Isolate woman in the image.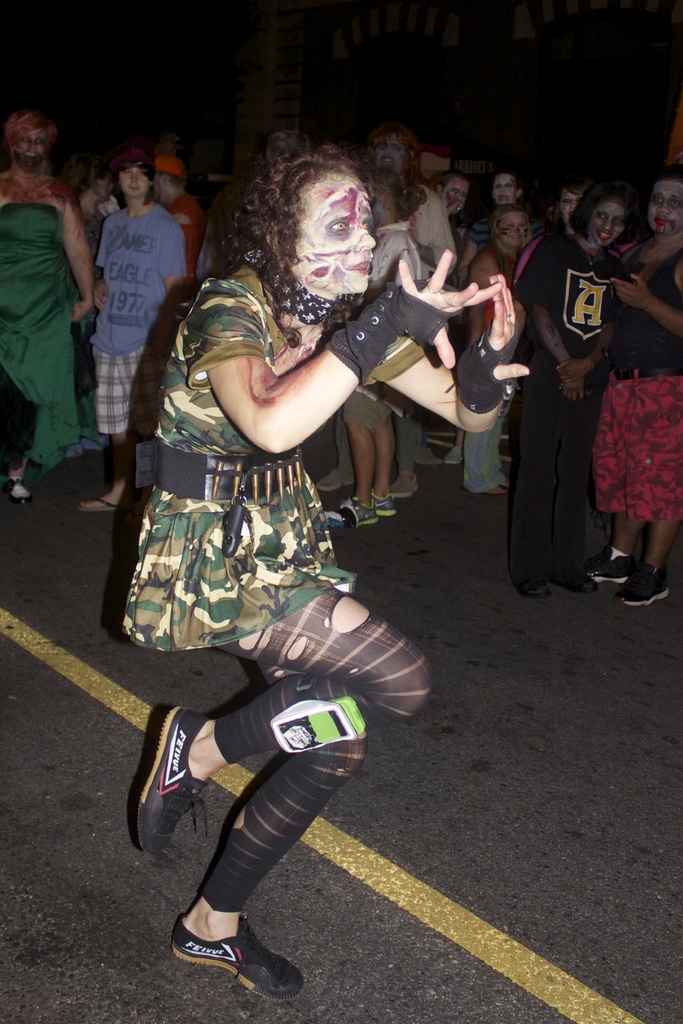
Isolated region: locate(137, 115, 420, 1023).
